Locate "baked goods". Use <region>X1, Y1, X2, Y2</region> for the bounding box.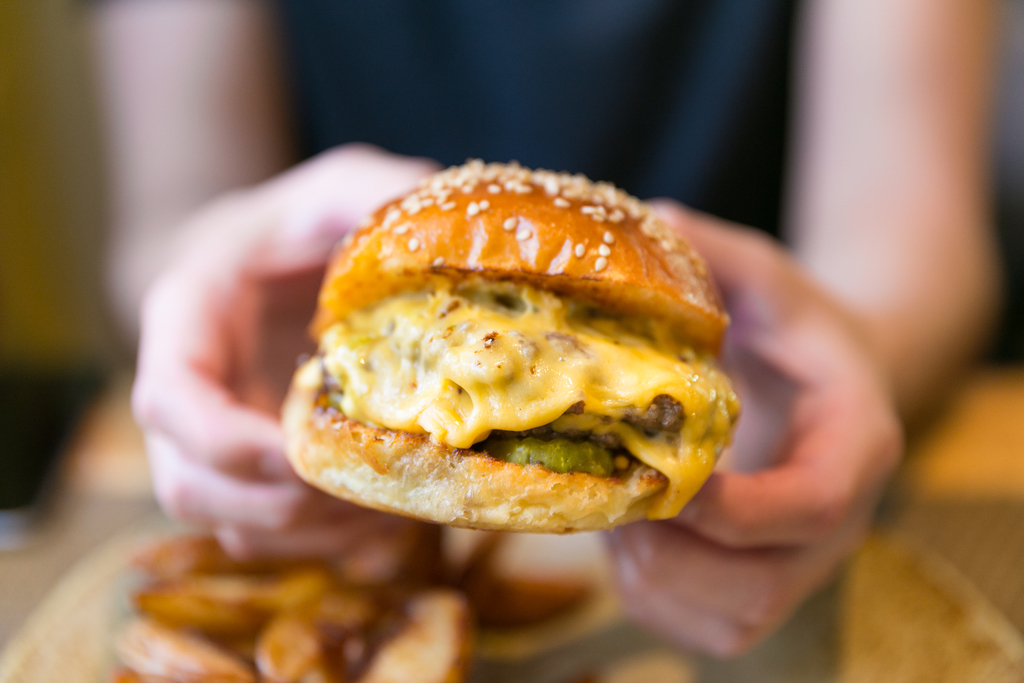
<region>276, 156, 748, 533</region>.
